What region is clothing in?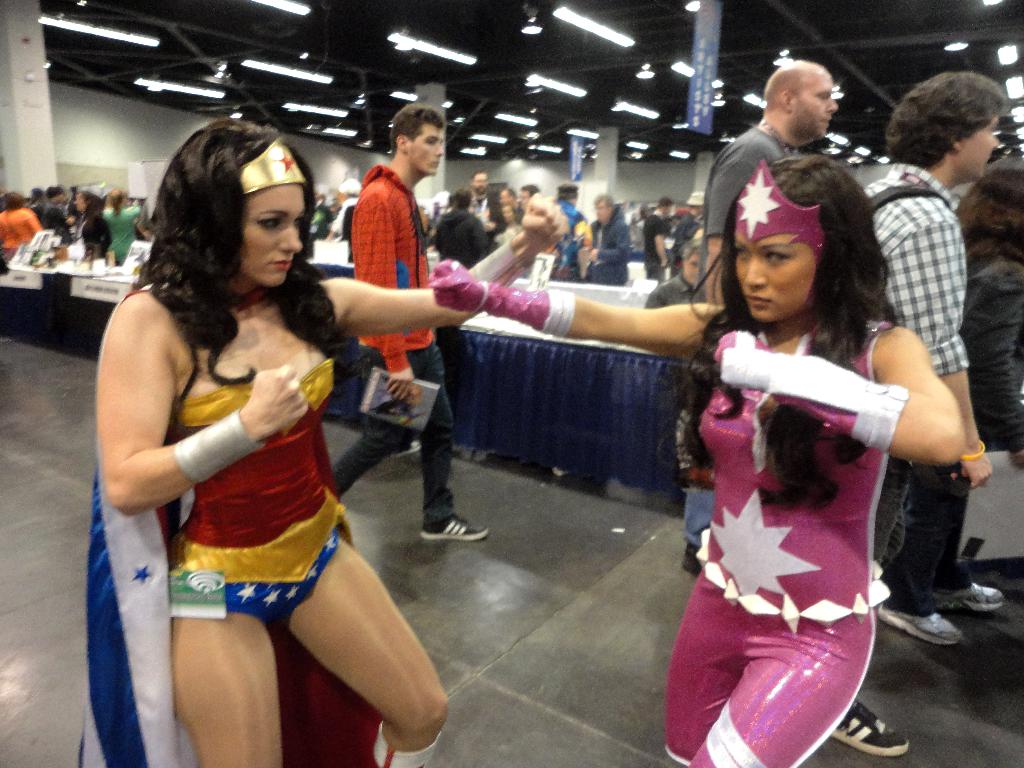
(x1=664, y1=253, x2=940, y2=730).
